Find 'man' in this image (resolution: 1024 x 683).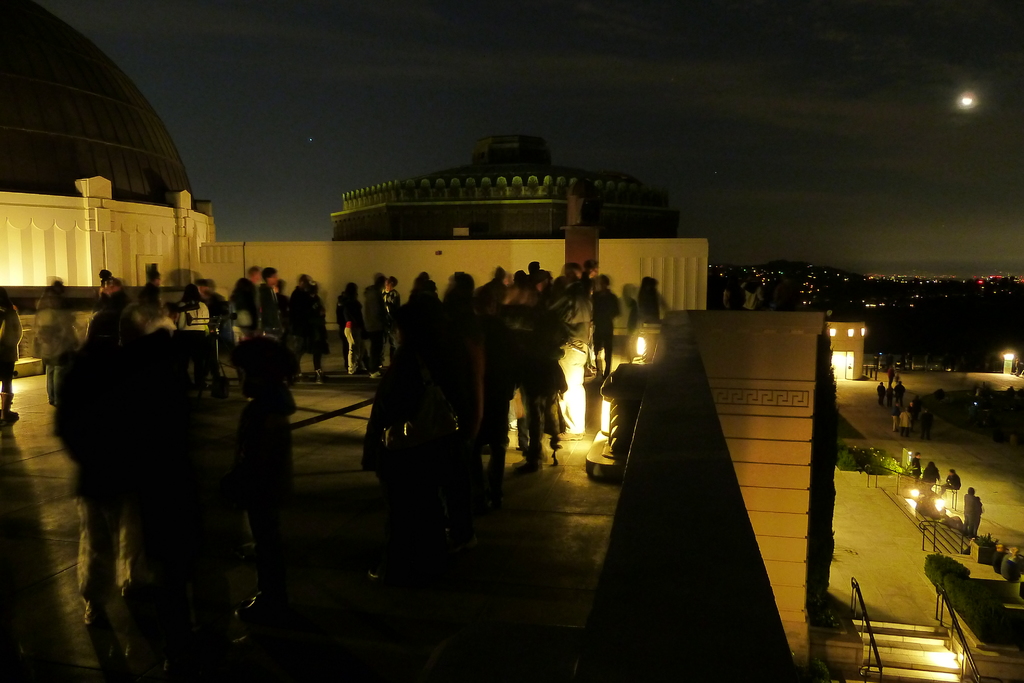
{"x1": 588, "y1": 273, "x2": 626, "y2": 377}.
